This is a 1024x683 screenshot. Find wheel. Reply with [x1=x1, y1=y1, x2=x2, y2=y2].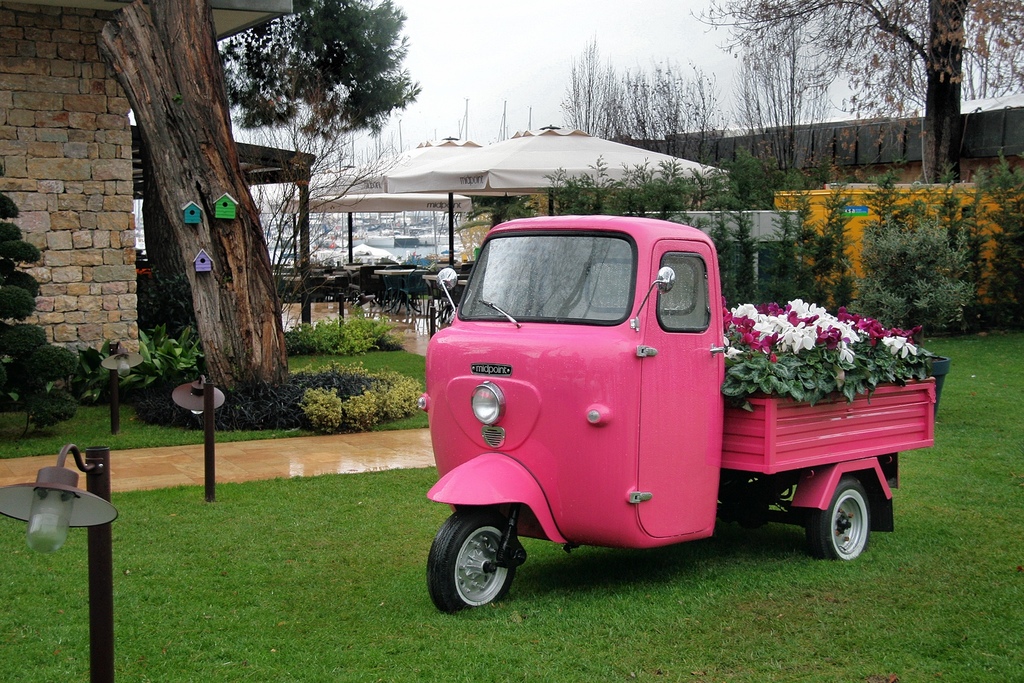
[x1=431, y1=519, x2=536, y2=615].
